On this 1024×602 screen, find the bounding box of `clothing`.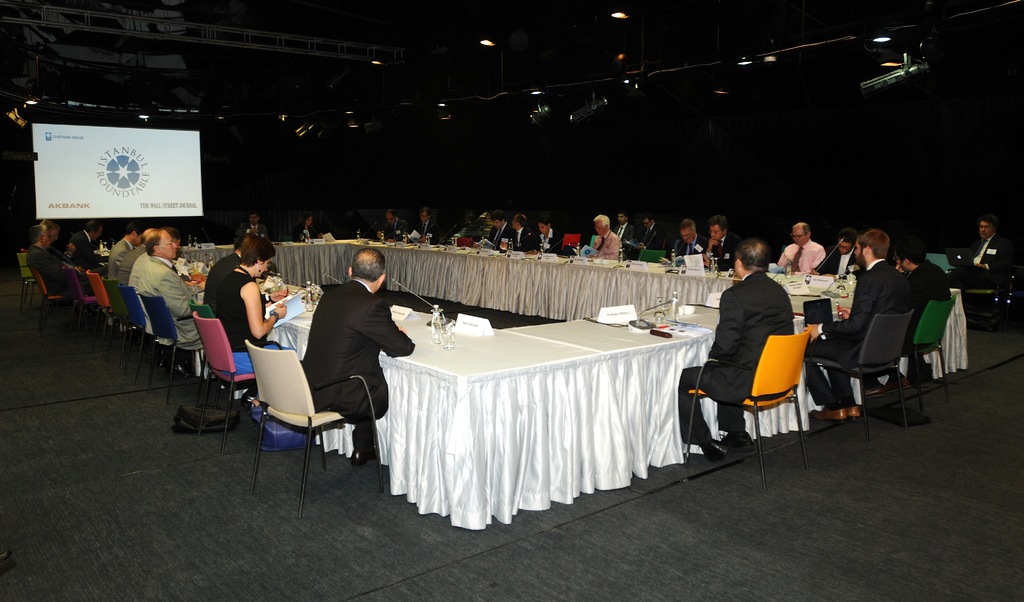
Bounding box: pyautogui.locateOnScreen(113, 241, 148, 288).
